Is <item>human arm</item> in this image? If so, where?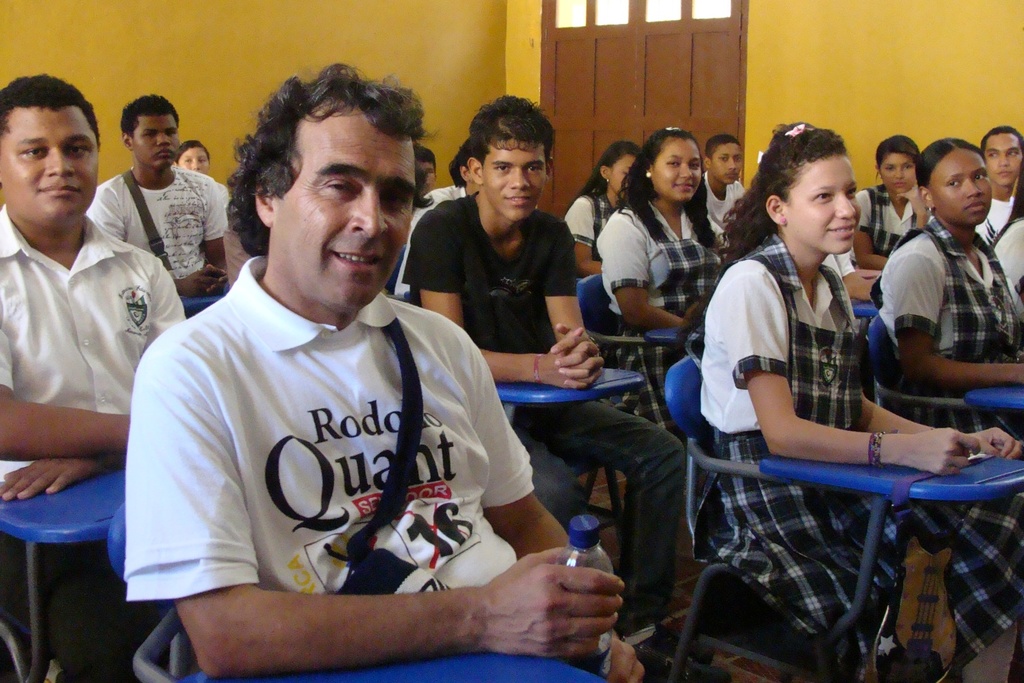
Yes, at [x1=902, y1=184, x2=932, y2=231].
